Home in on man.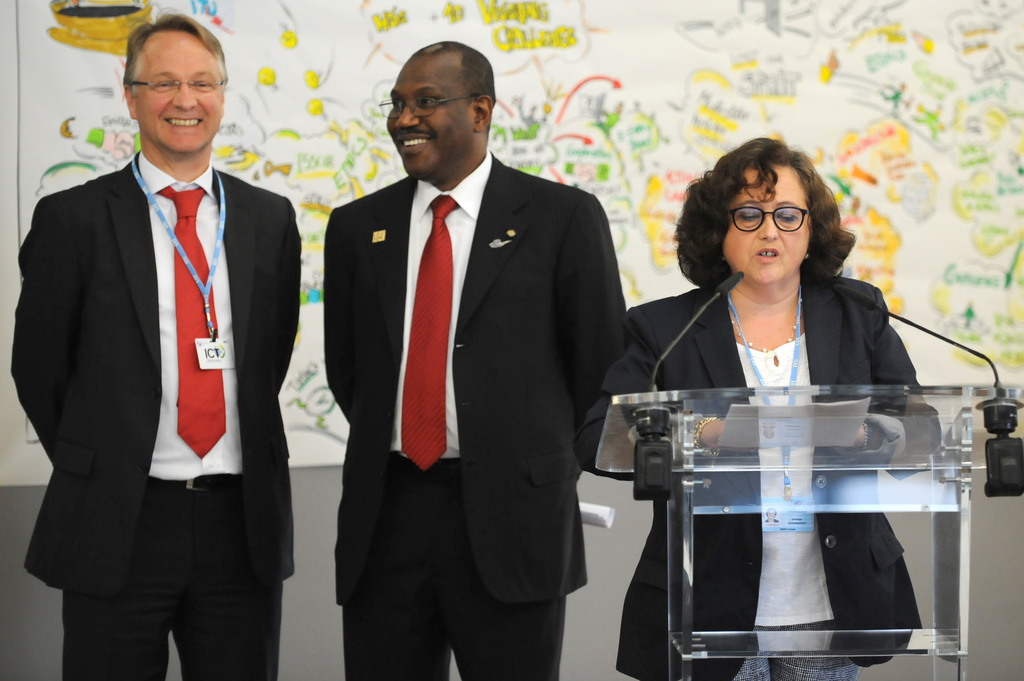
Homed in at bbox(319, 31, 652, 680).
